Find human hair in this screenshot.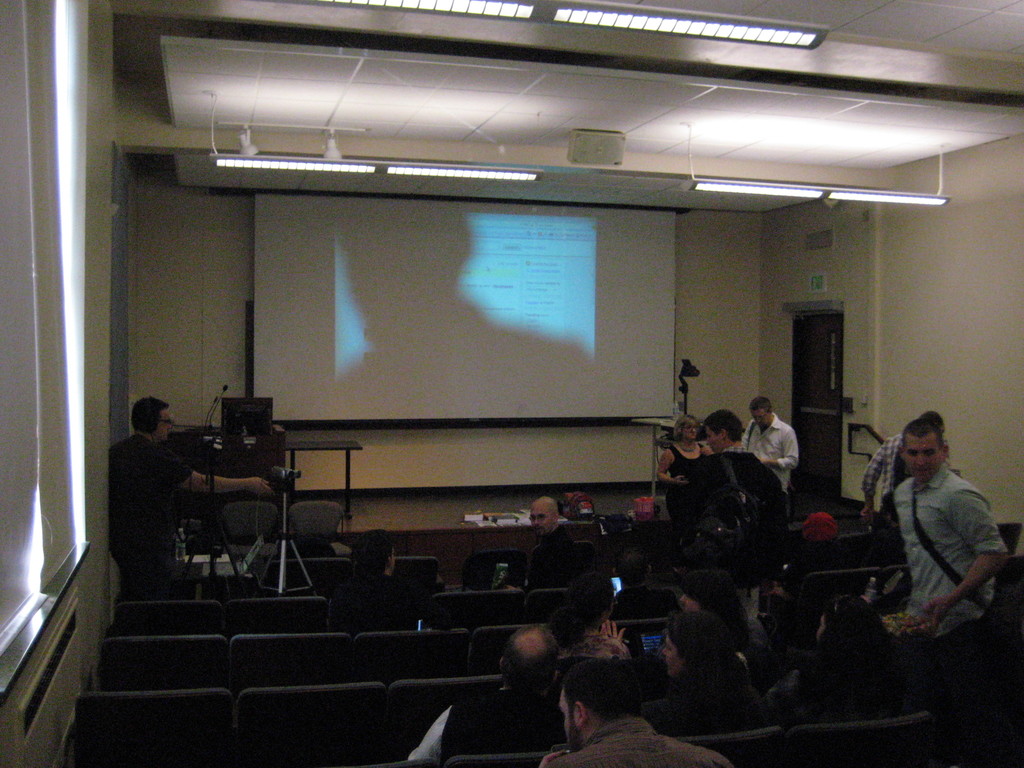
The bounding box for human hair is l=676, t=564, r=751, b=657.
